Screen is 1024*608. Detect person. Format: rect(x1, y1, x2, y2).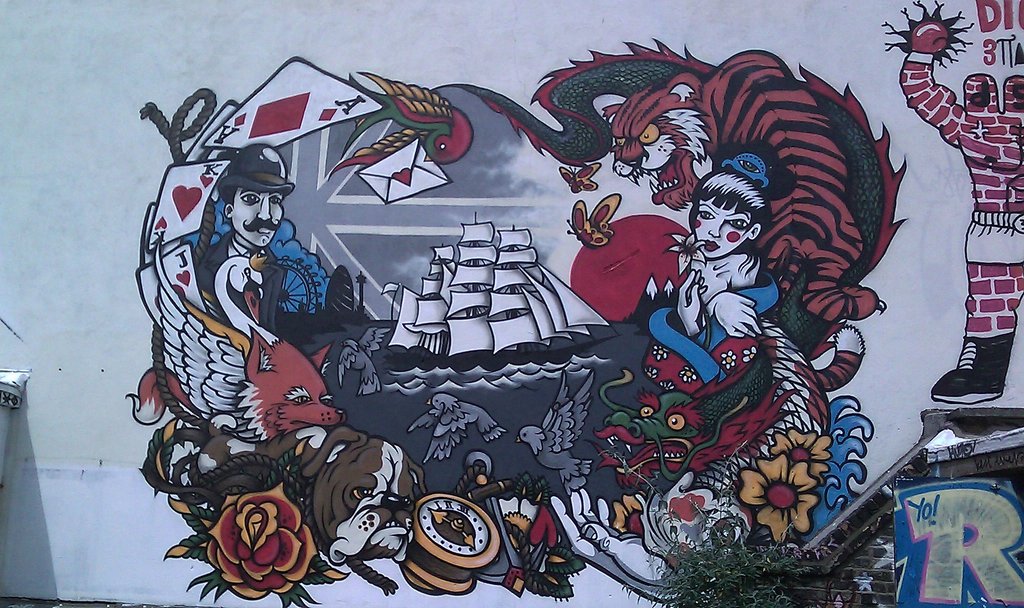
rect(195, 143, 295, 321).
